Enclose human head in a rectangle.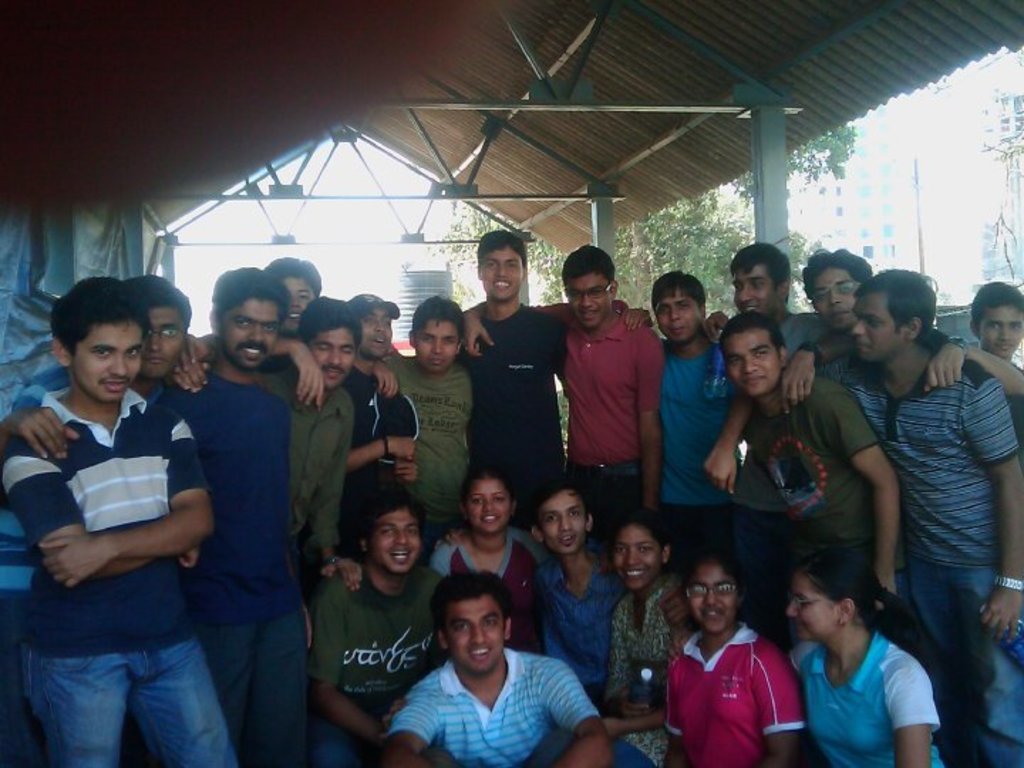
x1=558 y1=243 x2=619 y2=329.
